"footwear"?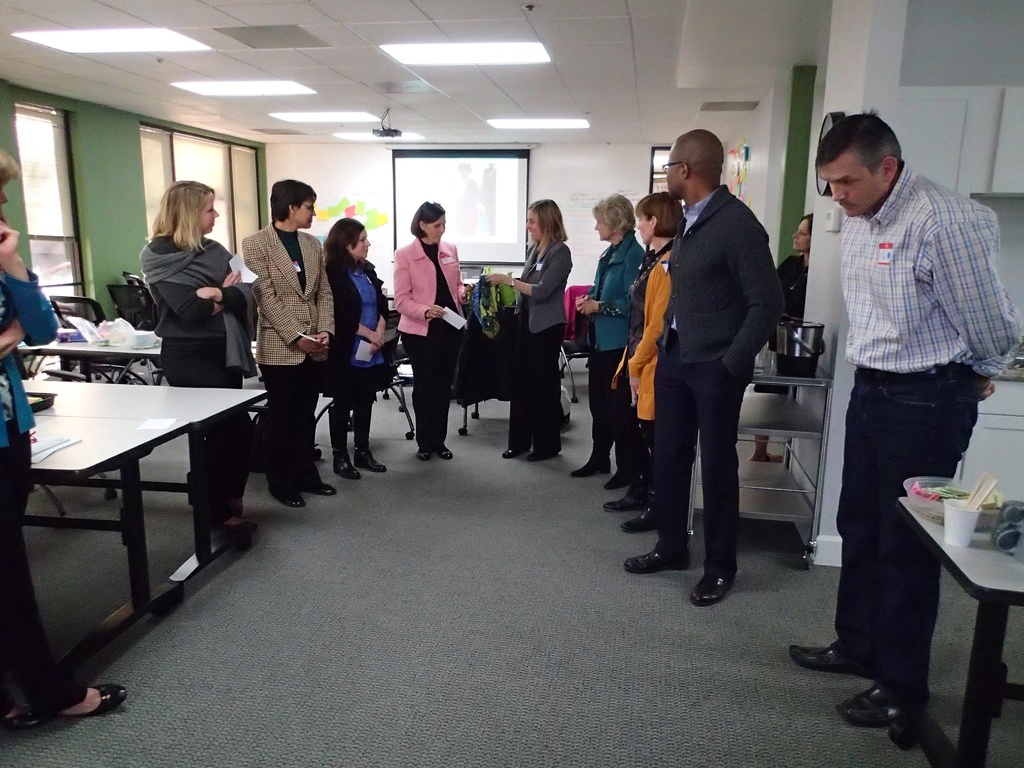
[274, 479, 305, 514]
